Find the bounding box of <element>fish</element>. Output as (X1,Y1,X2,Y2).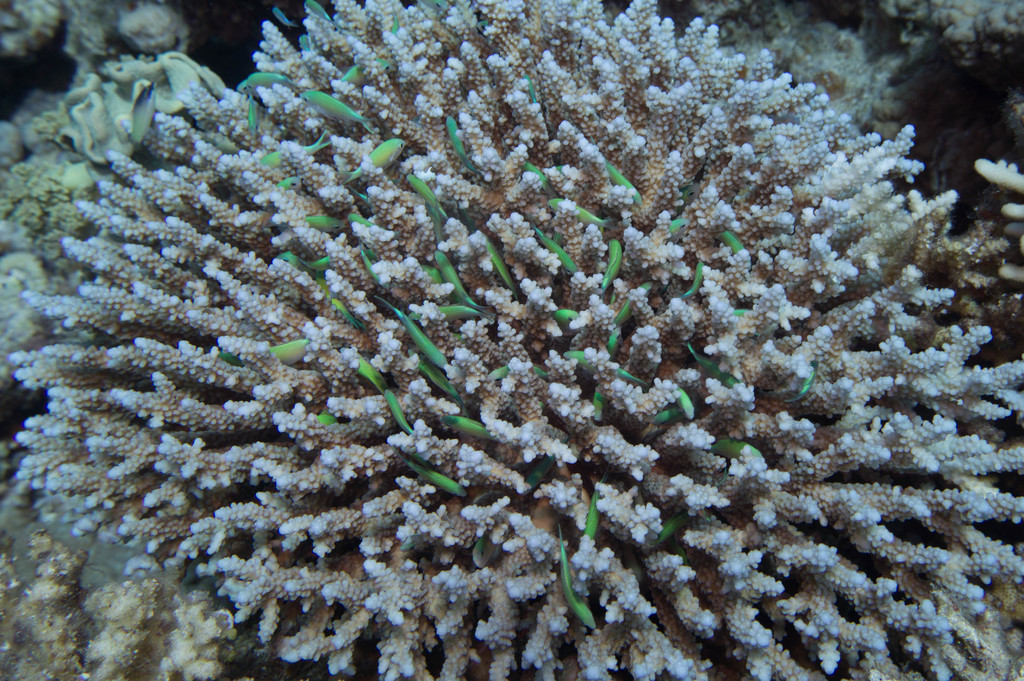
(488,244,522,297).
